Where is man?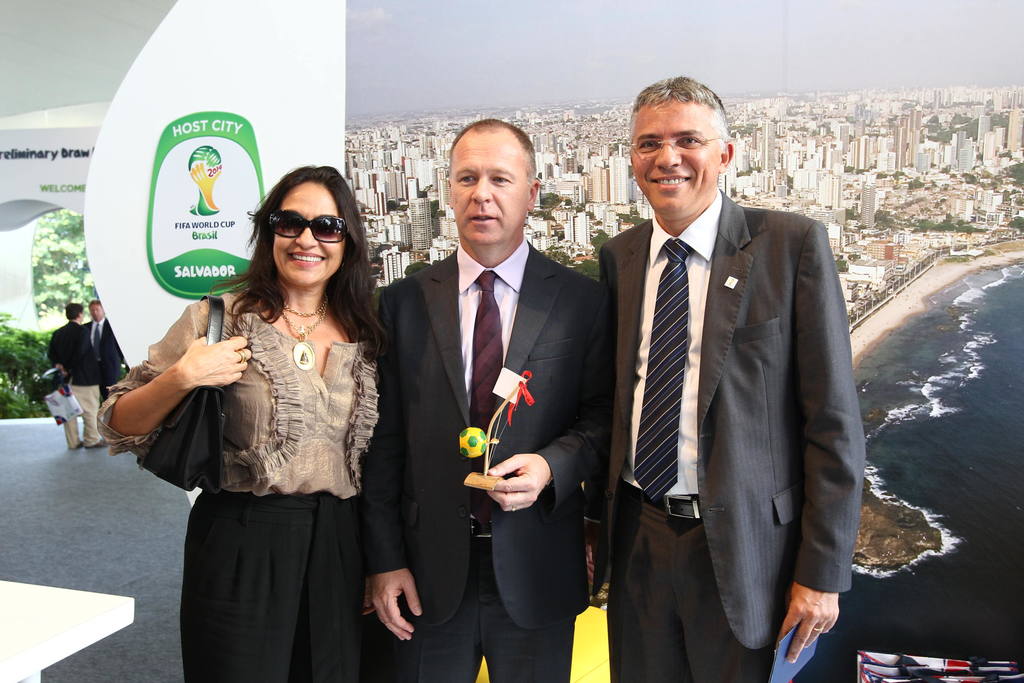
box=[45, 303, 99, 451].
